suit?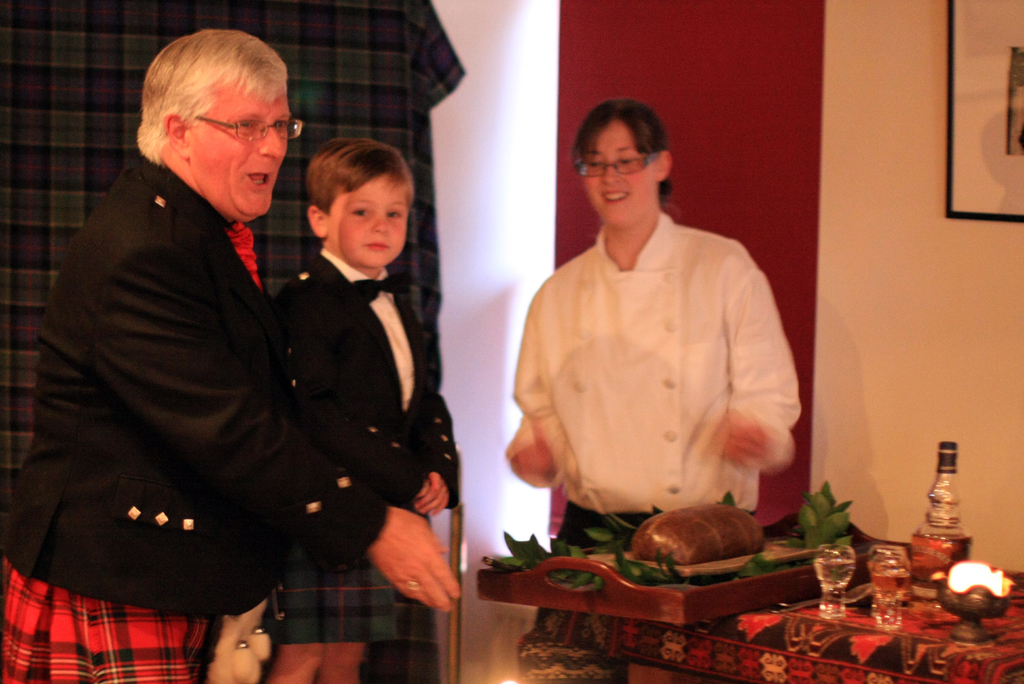
select_region(0, 157, 388, 619)
